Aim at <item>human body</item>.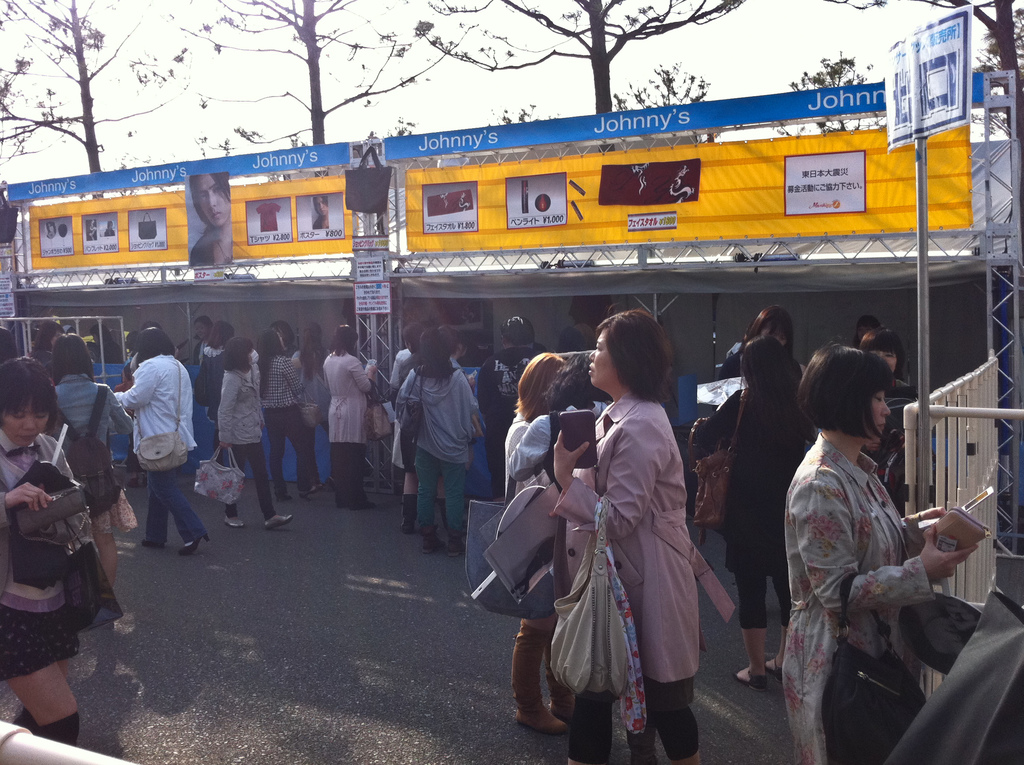
Aimed at bbox=[442, 330, 471, 368].
